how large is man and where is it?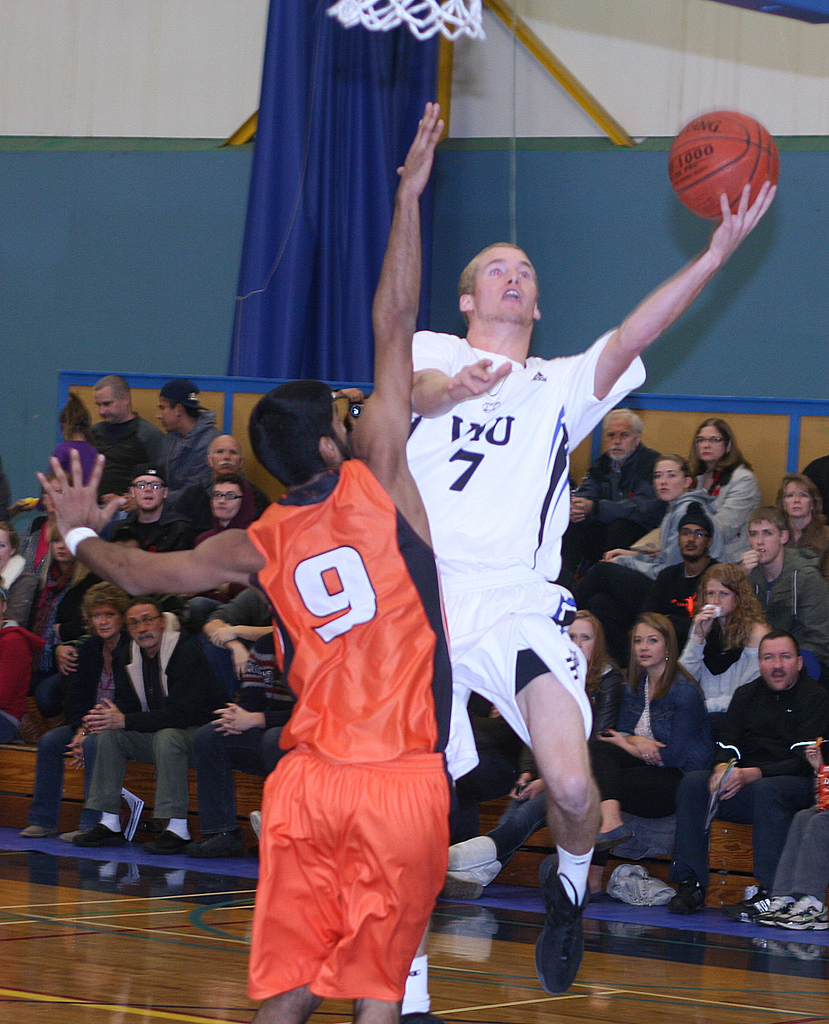
Bounding box: <box>194,473,264,601</box>.
